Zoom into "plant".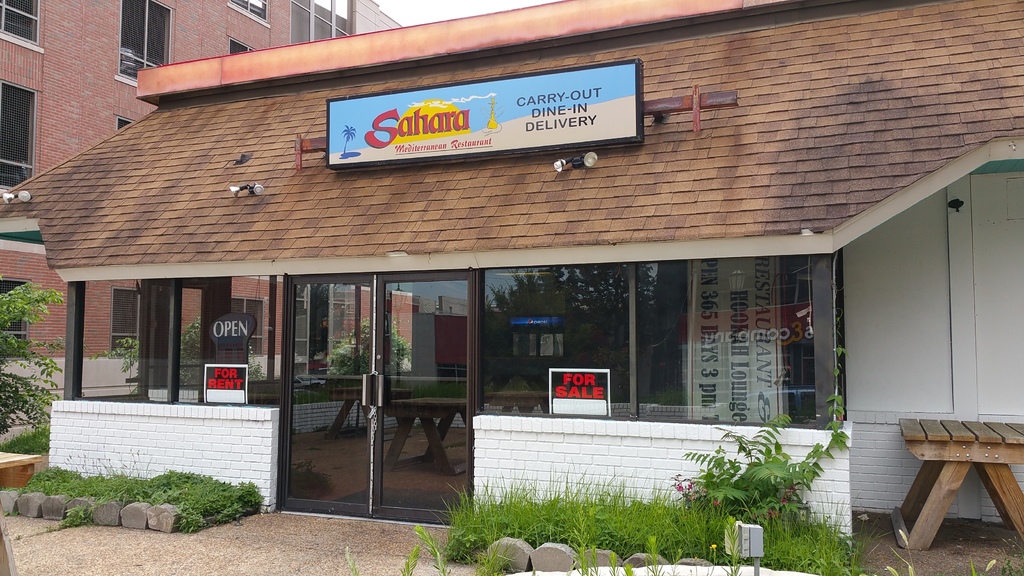
Zoom target: 86 337 143 381.
